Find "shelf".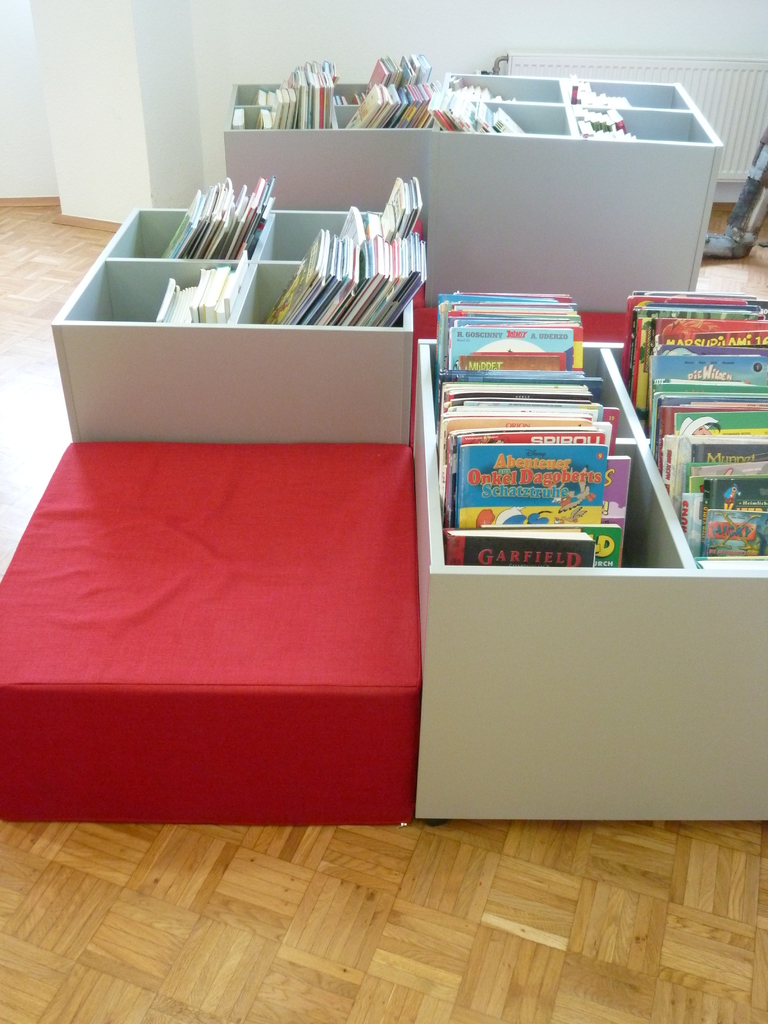
BBox(337, 52, 428, 124).
